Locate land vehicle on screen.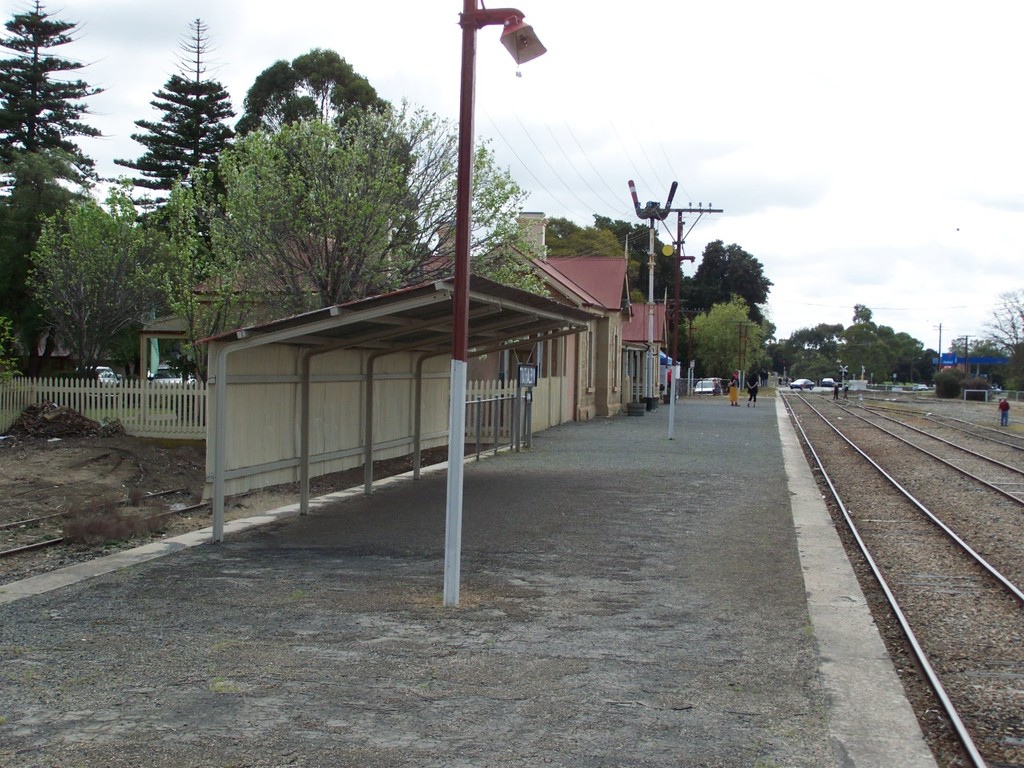
On screen at locate(790, 377, 814, 391).
